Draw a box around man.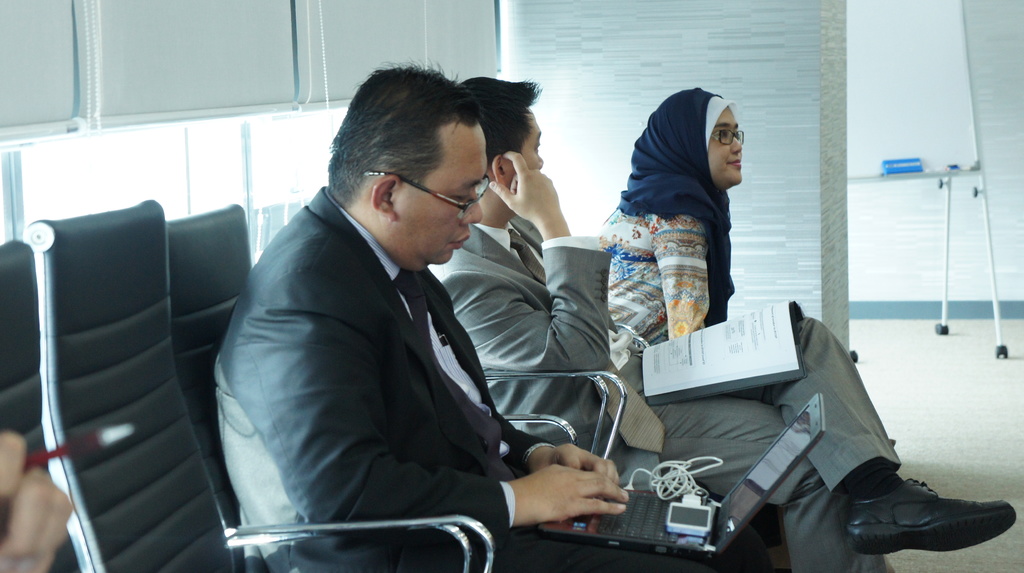
428:72:1018:572.
